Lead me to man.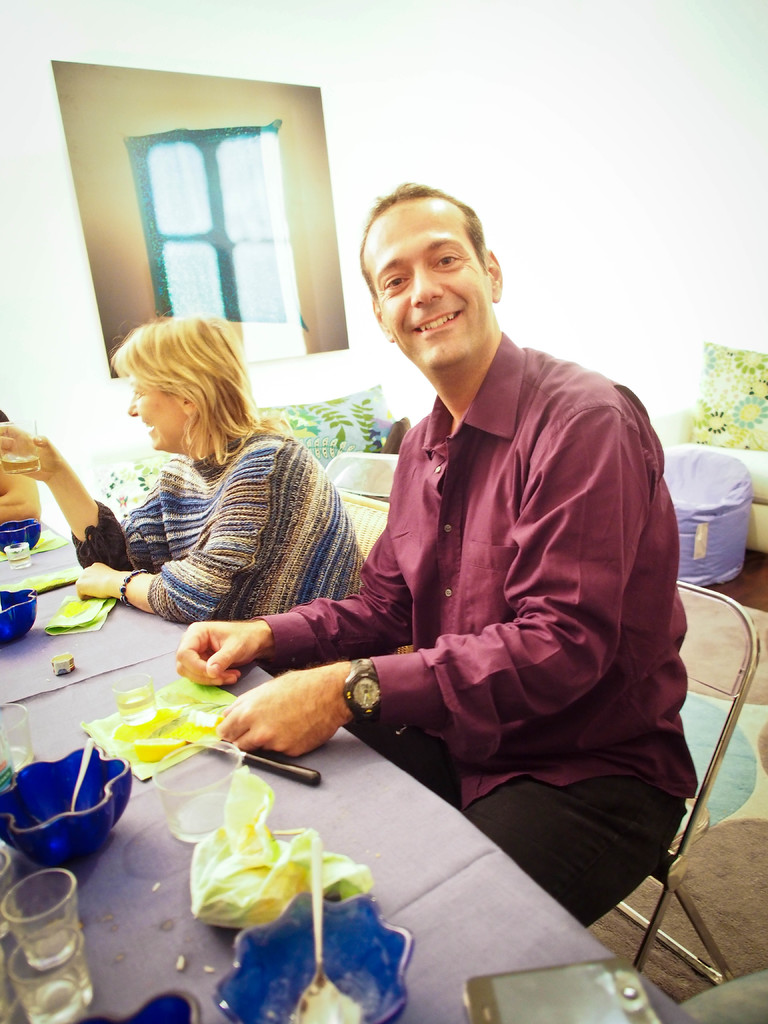
Lead to pyautogui.locateOnScreen(186, 193, 678, 916).
